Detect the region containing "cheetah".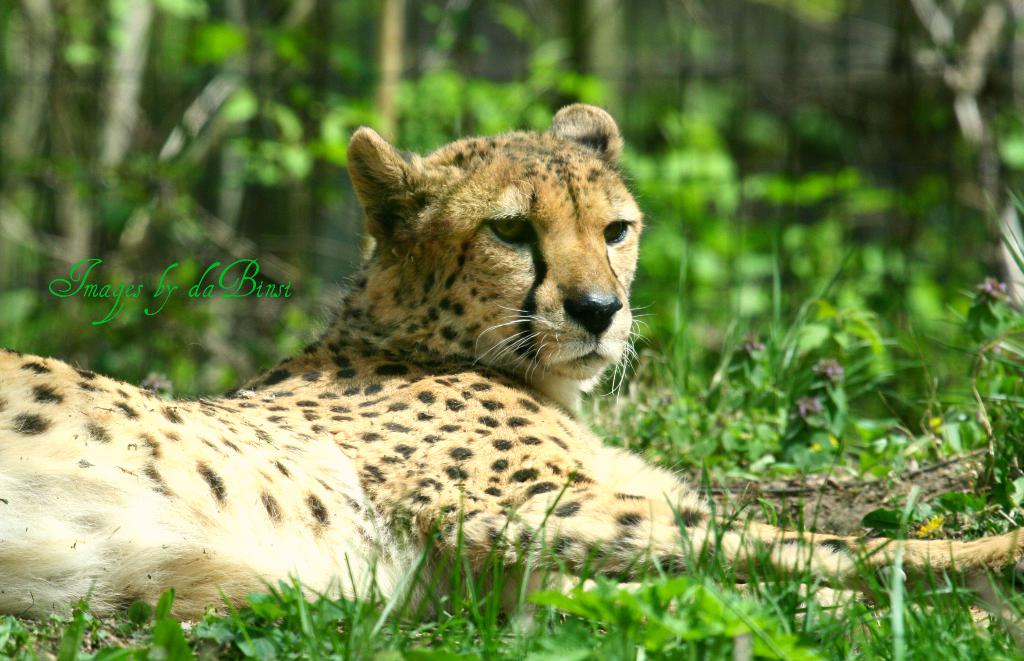
0, 100, 1020, 624.
